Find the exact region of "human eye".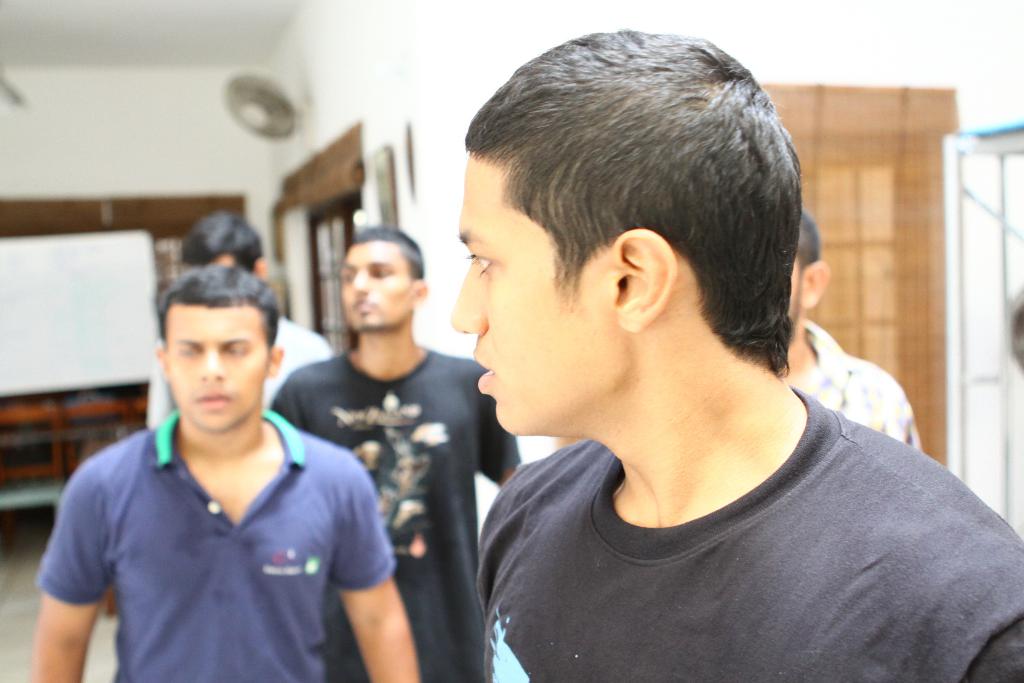
Exact region: 467:245:496:283.
